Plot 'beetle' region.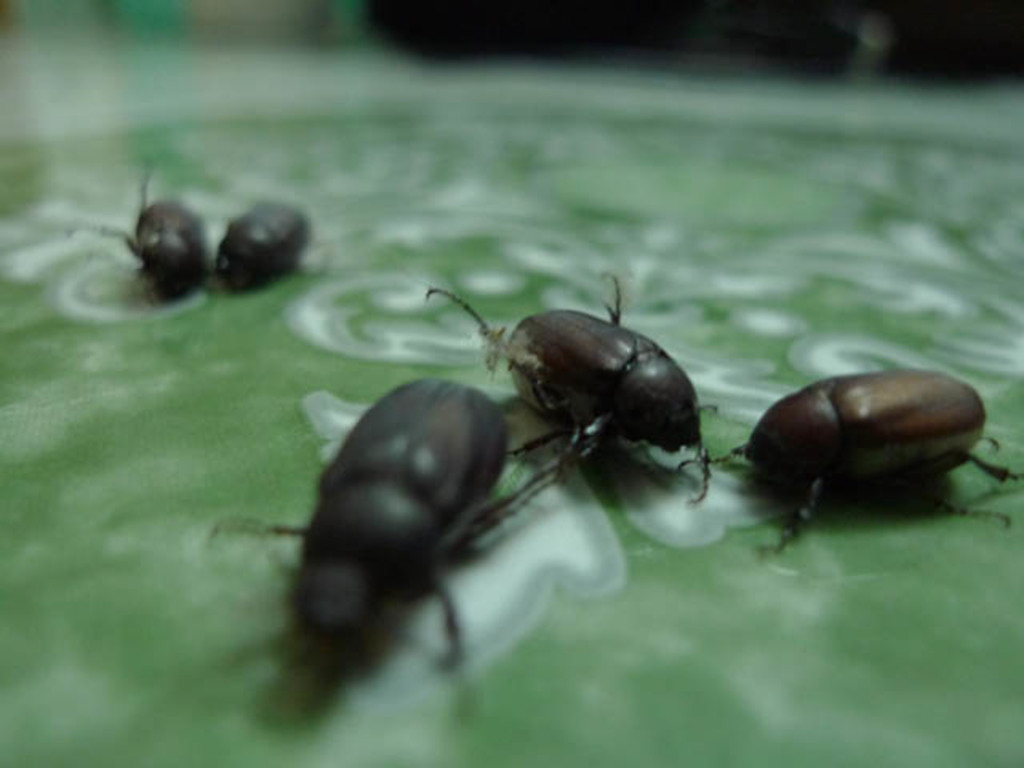
Plotted at detection(422, 269, 742, 512).
